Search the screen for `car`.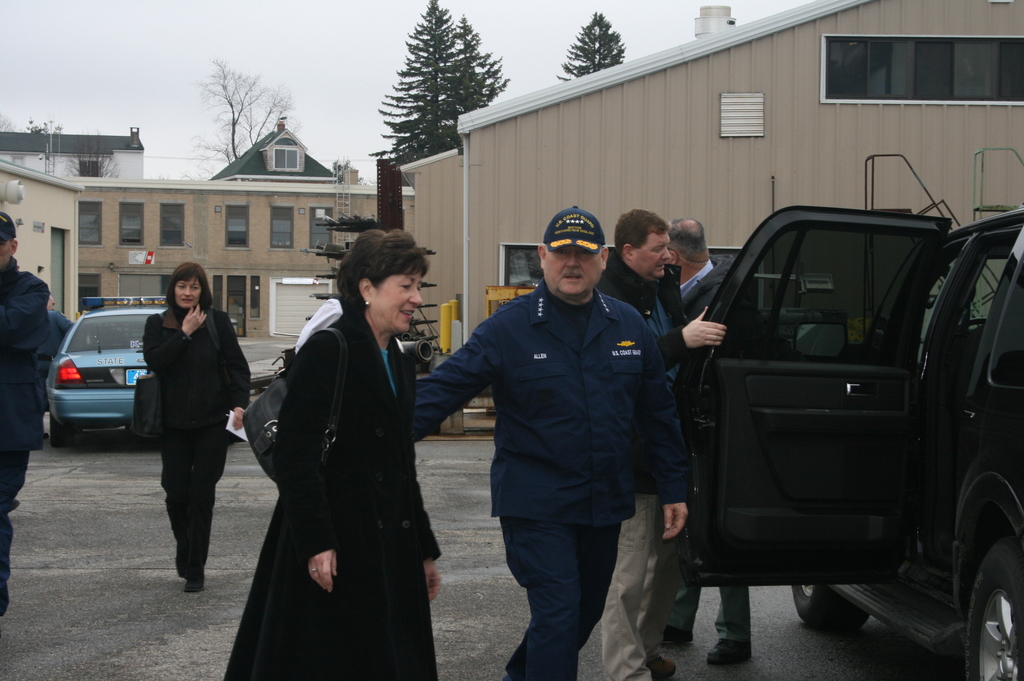
Found at detection(38, 306, 148, 453).
